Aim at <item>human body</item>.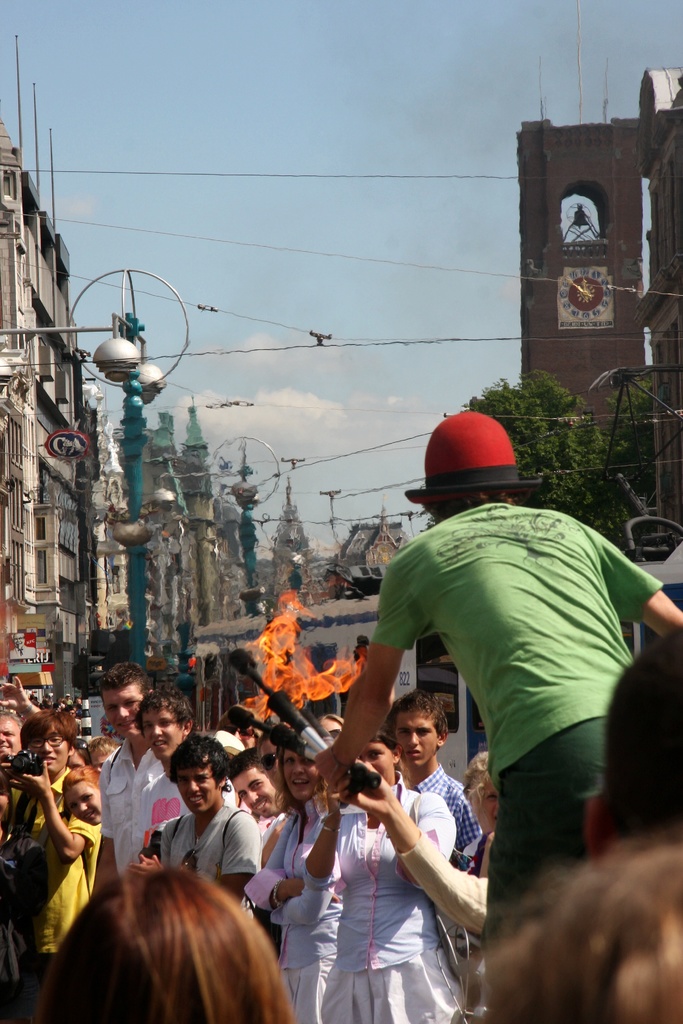
Aimed at (0,711,97,966).
